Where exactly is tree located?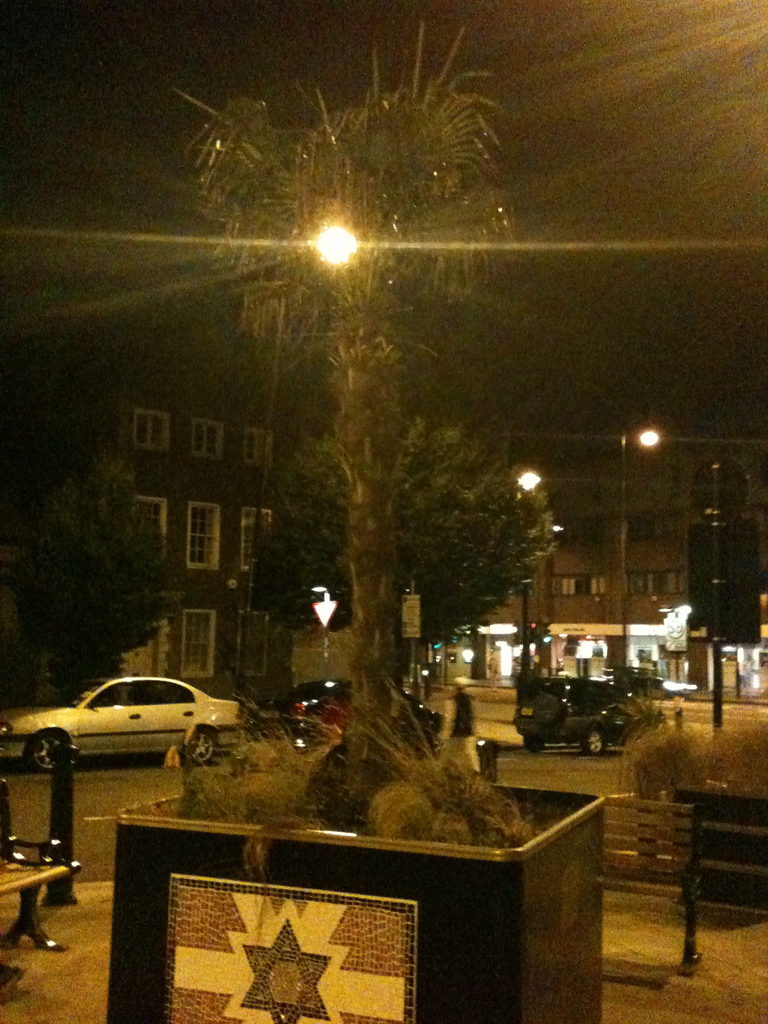
Its bounding box is region(248, 420, 562, 697).
